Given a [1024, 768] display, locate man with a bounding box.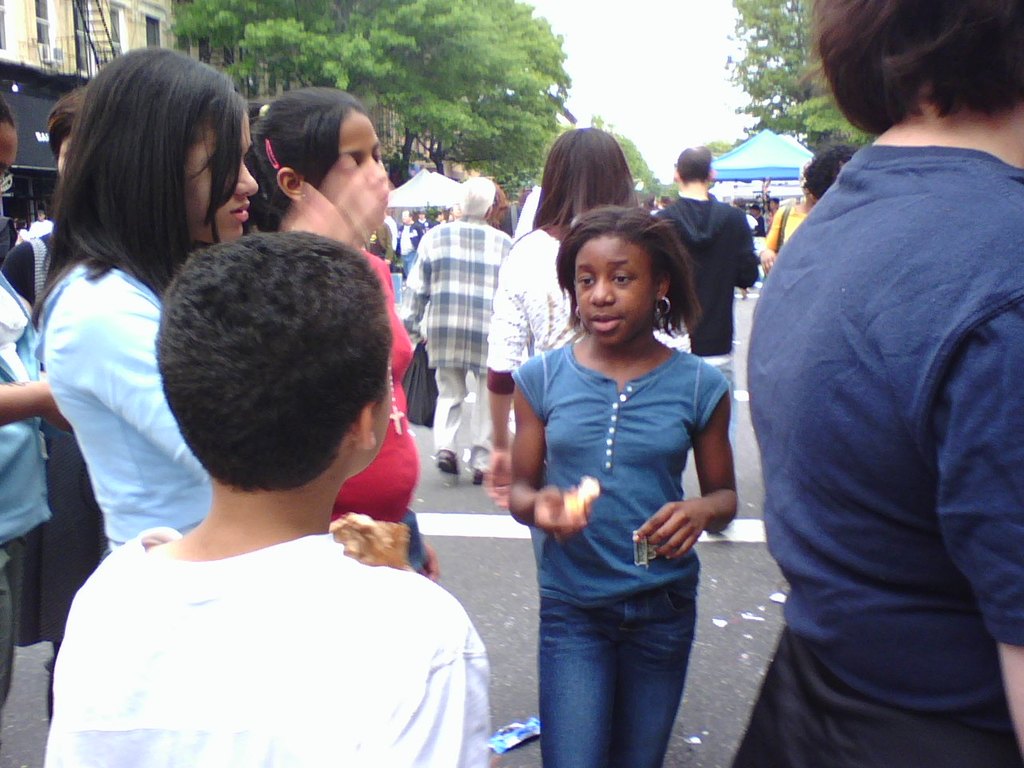
Located: box=[768, 195, 779, 214].
